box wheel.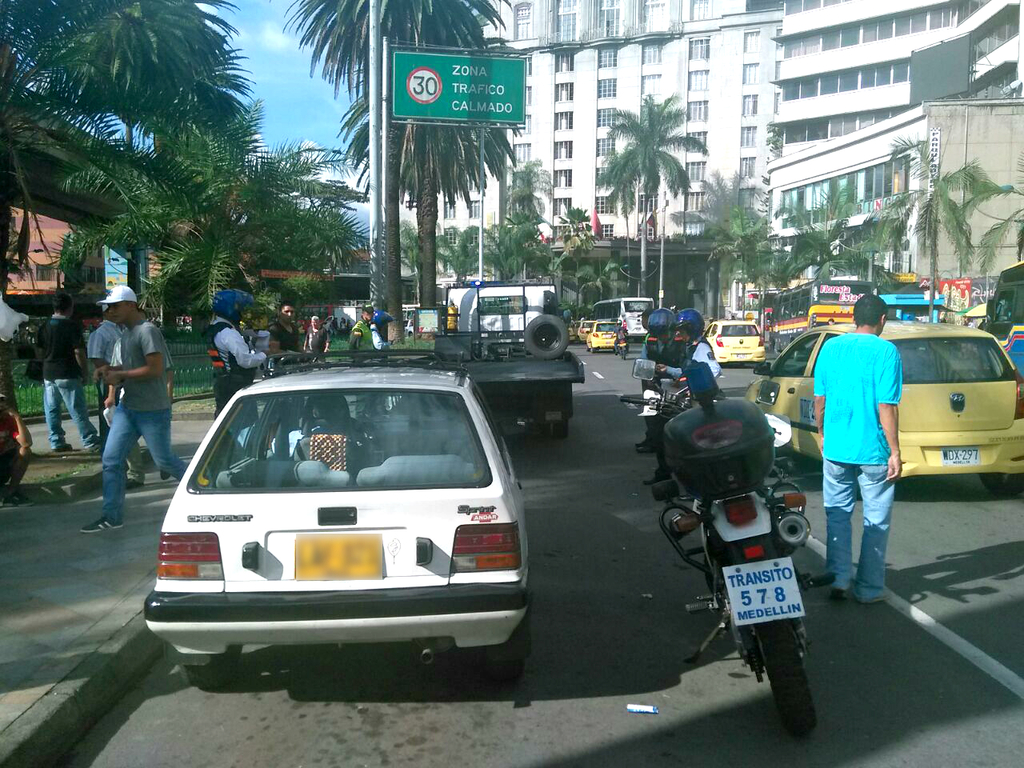
Rect(477, 614, 531, 690).
